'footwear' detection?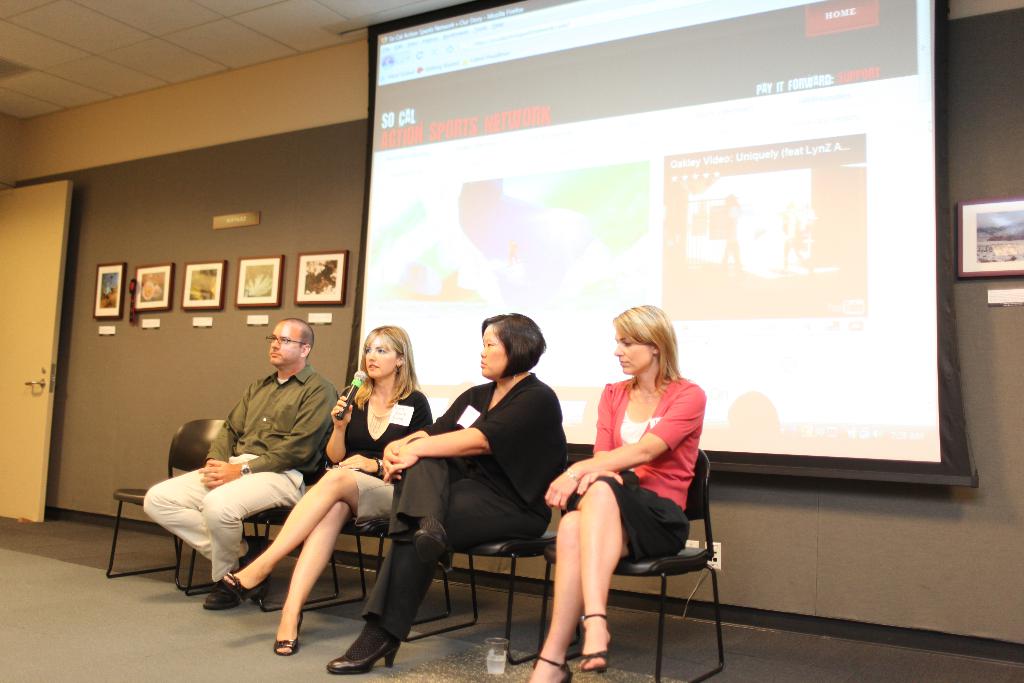
left=330, top=620, right=405, bottom=673
